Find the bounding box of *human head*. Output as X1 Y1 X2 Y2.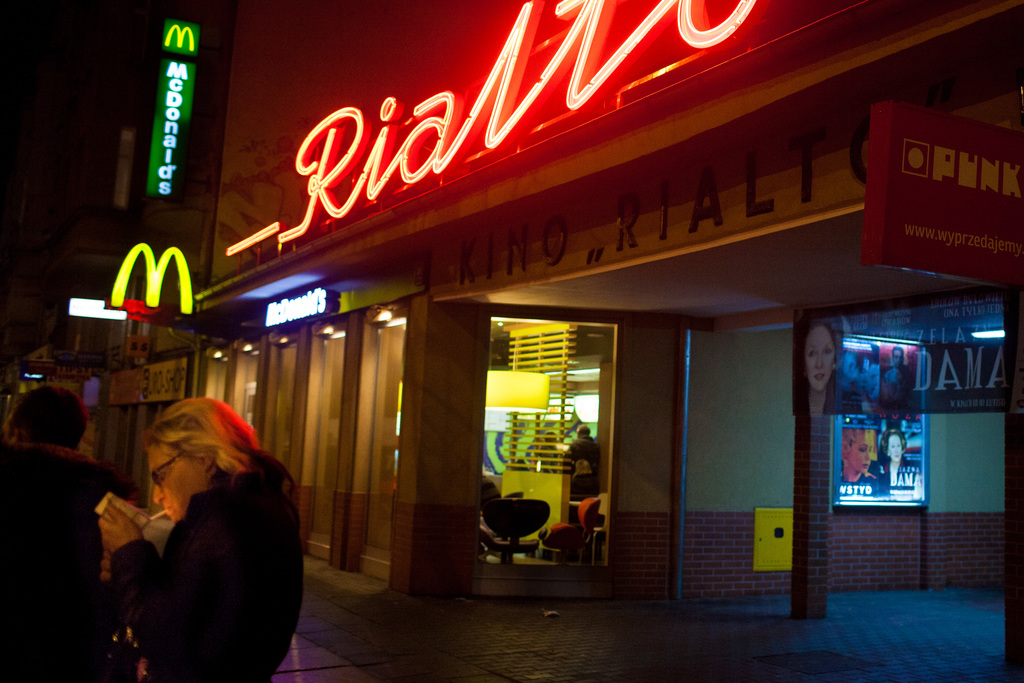
881 431 908 464.
